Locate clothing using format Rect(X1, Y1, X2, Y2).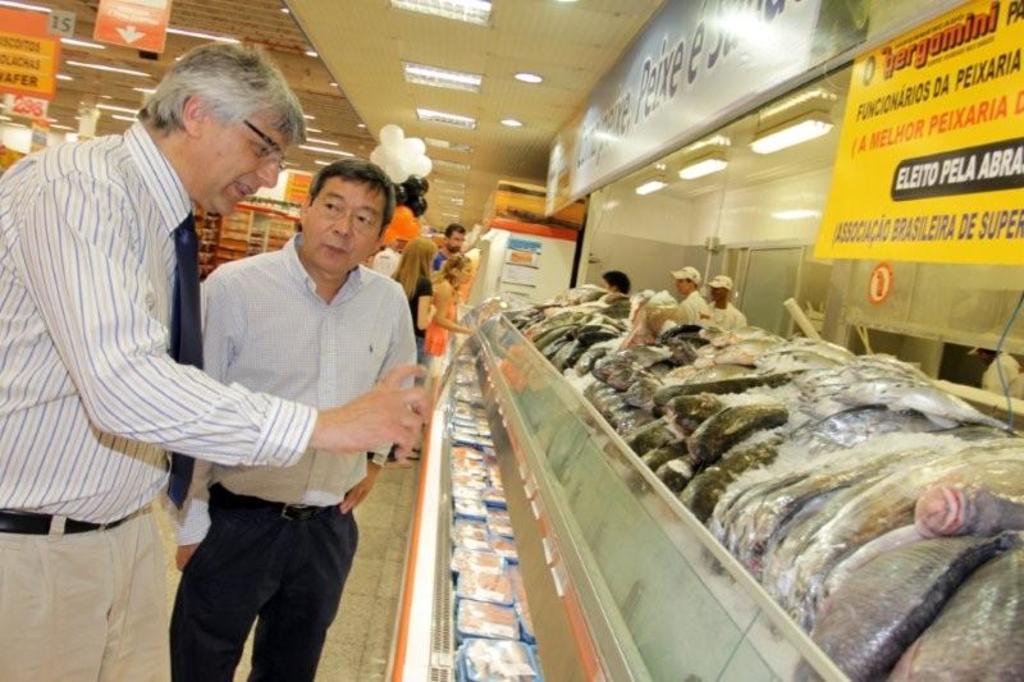
Rect(388, 271, 438, 463).
